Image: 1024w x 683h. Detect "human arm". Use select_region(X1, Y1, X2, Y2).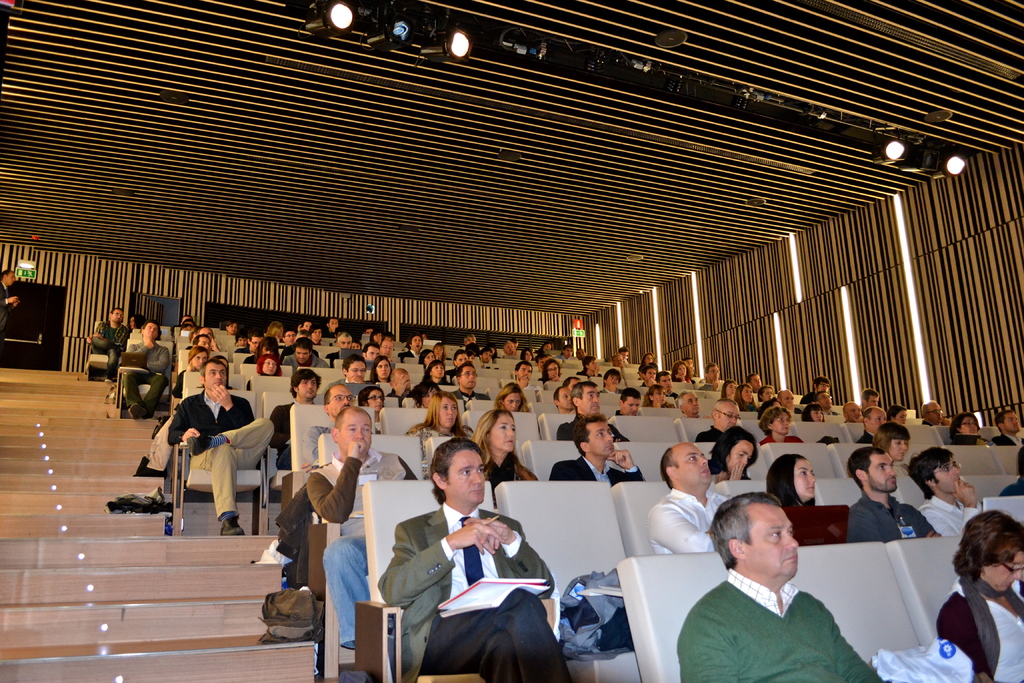
select_region(0, 287, 16, 308).
